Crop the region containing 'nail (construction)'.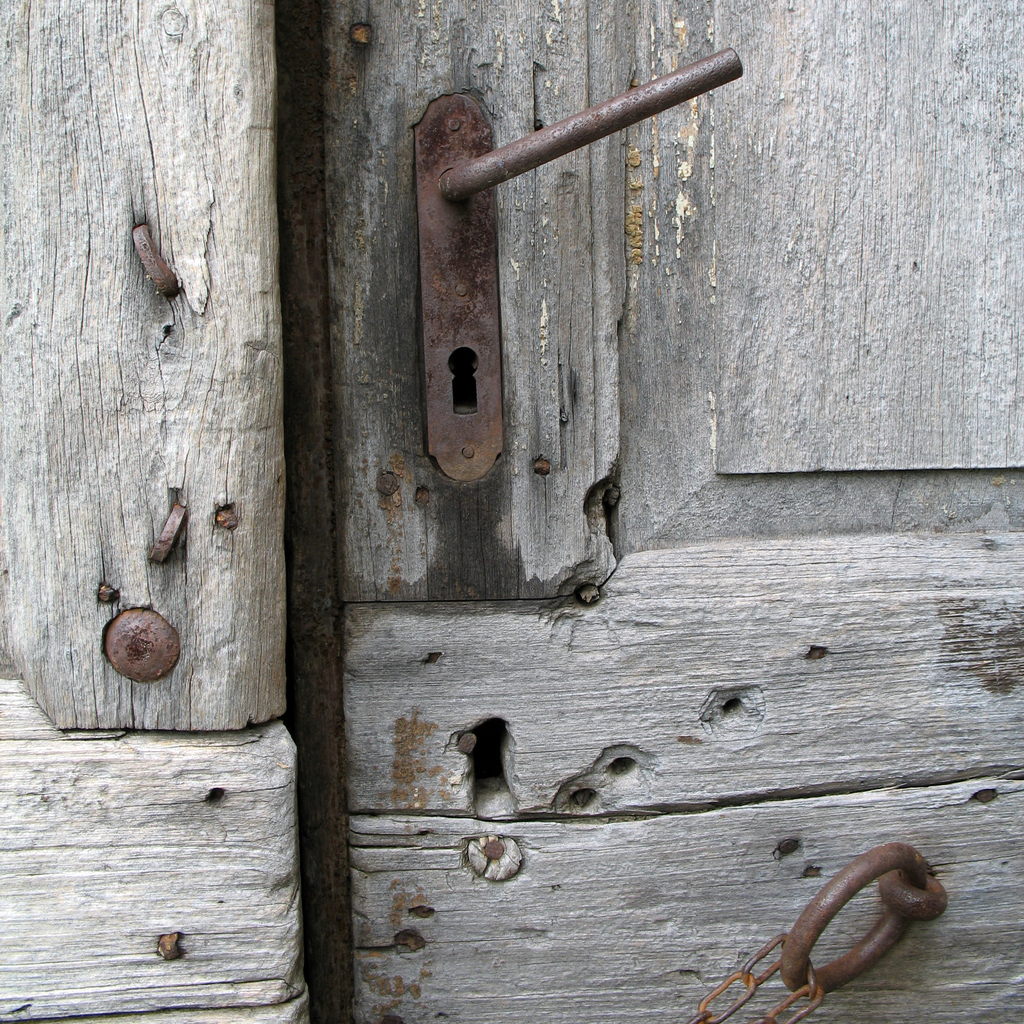
Crop region: crop(349, 20, 372, 48).
